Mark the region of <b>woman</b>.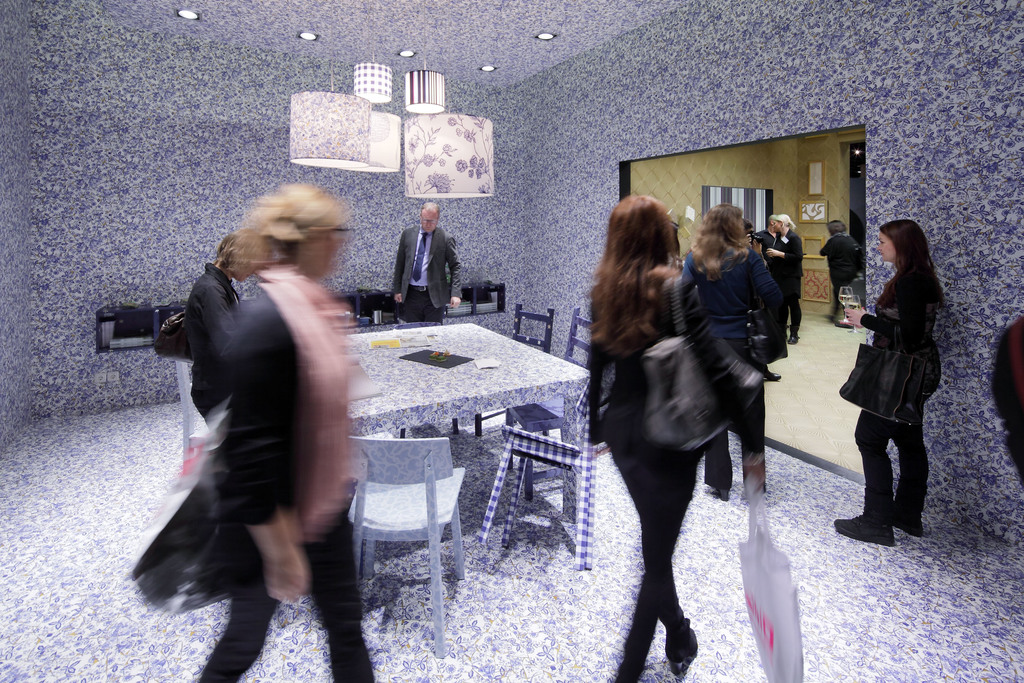
Region: {"x1": 681, "y1": 211, "x2": 764, "y2": 502}.
